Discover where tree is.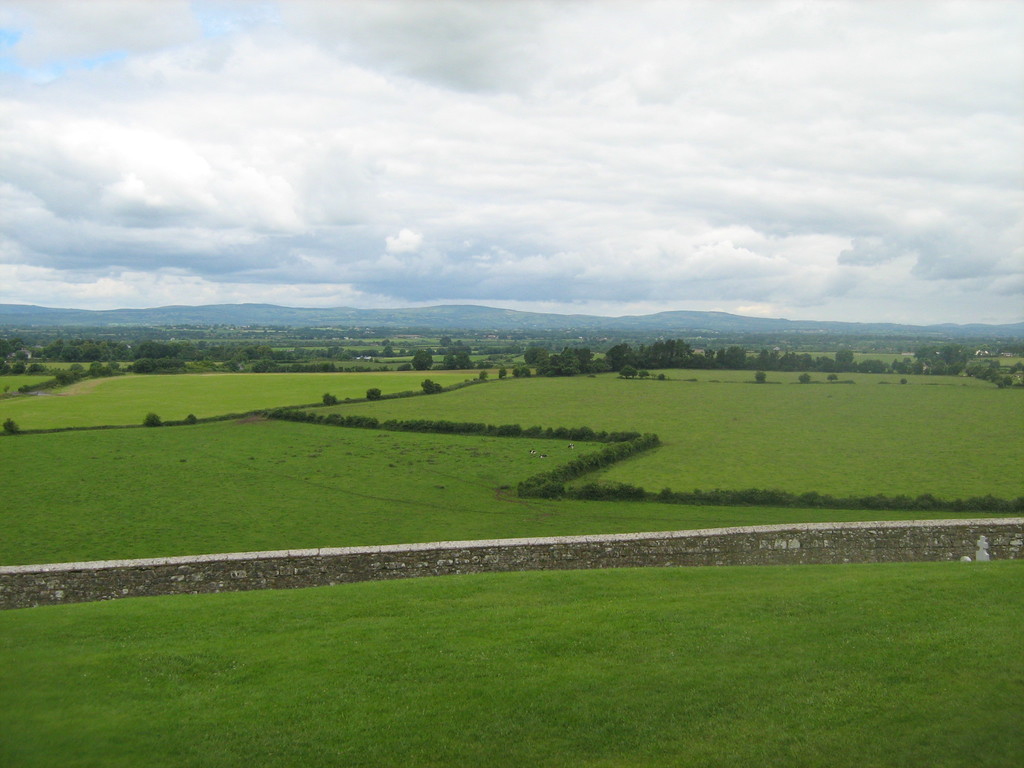
Discovered at <bbox>619, 357, 636, 383</bbox>.
